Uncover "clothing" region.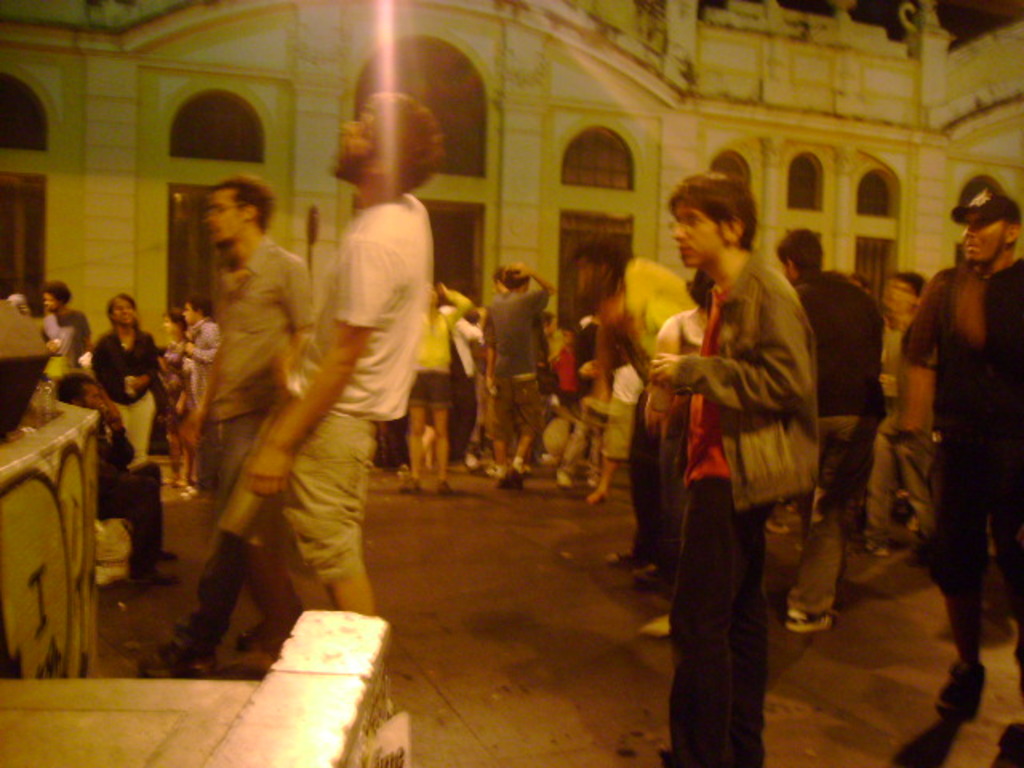
Uncovered: 403, 293, 475, 410.
